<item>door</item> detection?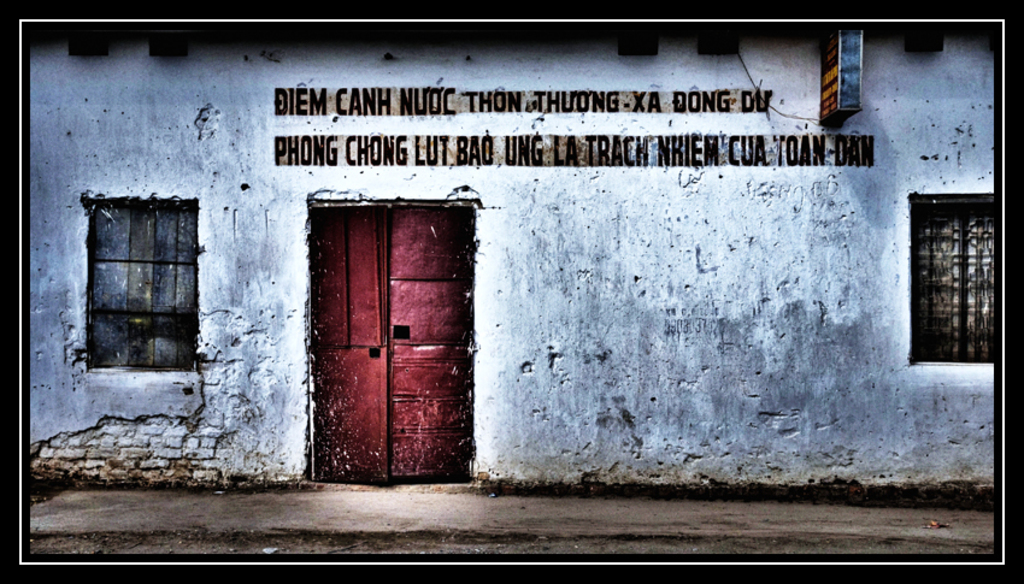
(left=294, top=206, right=471, bottom=479)
